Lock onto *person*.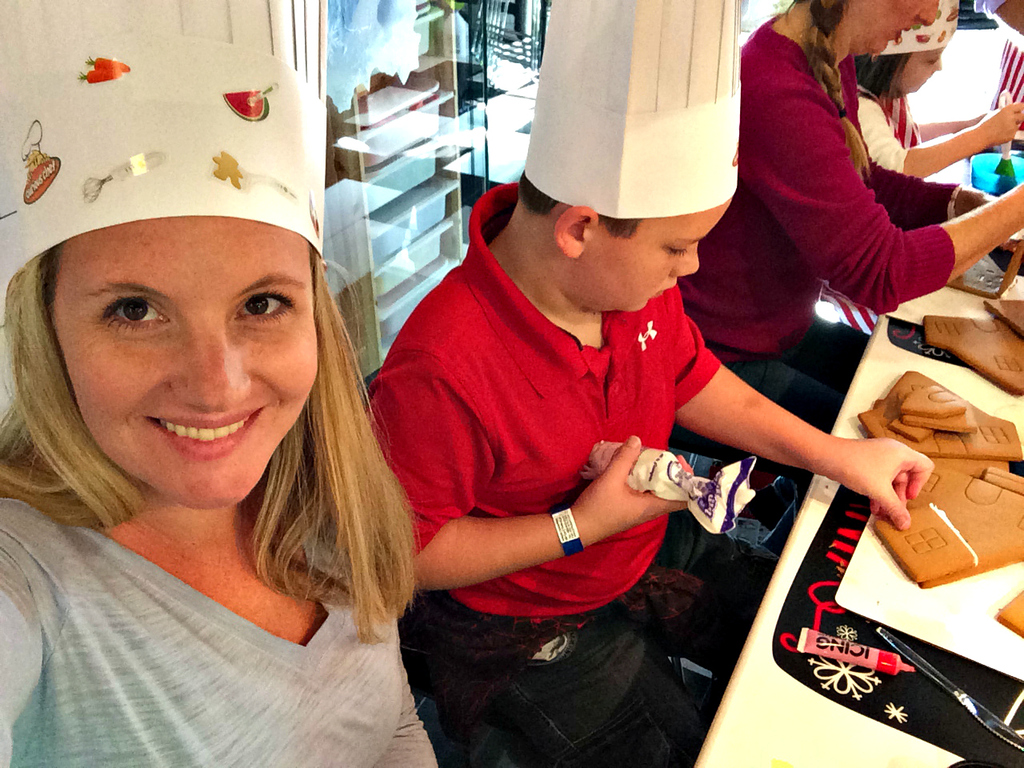
Locked: bbox(667, 0, 1023, 438).
